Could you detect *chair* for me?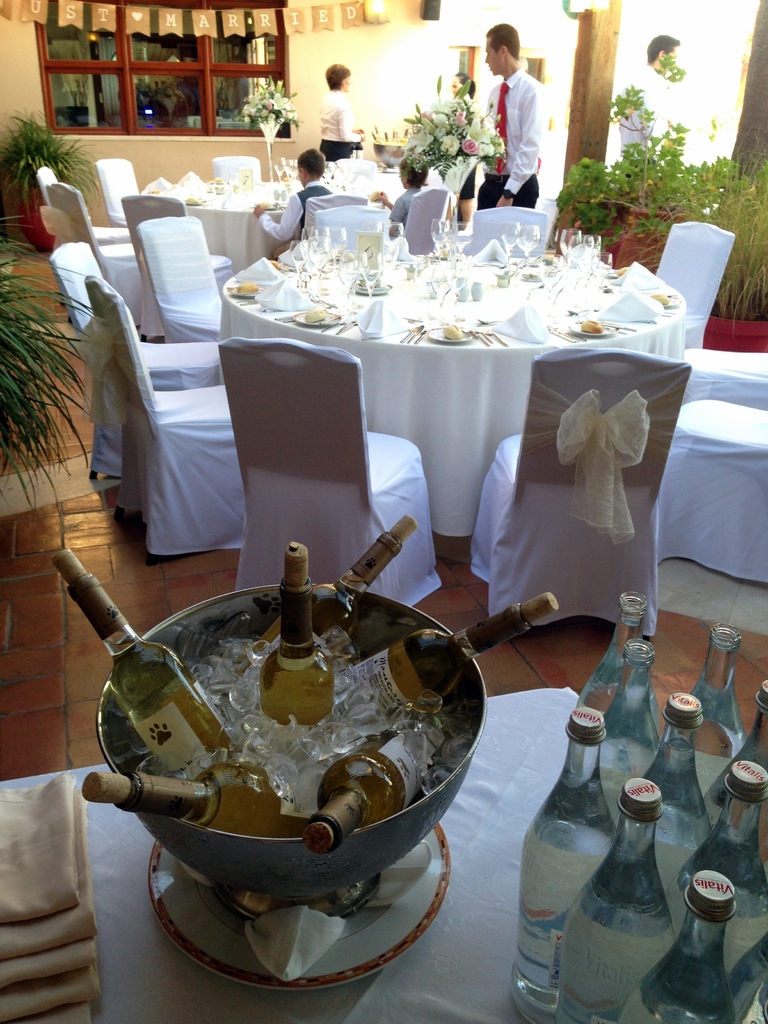
Detection result: crop(331, 156, 380, 173).
